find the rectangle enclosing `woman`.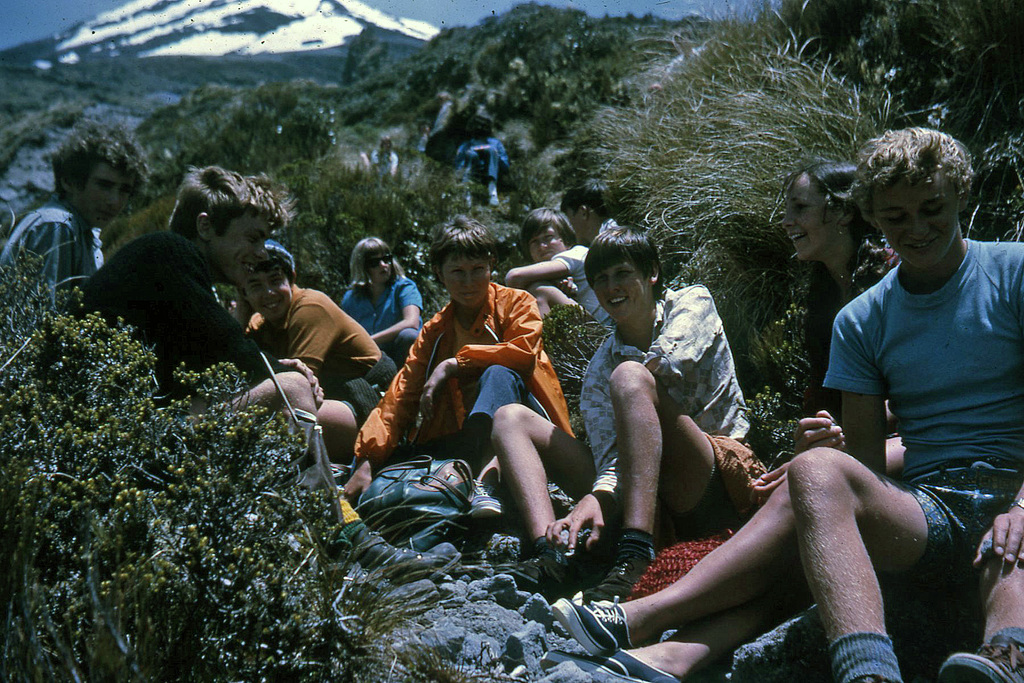
(x1=544, y1=161, x2=919, y2=682).
